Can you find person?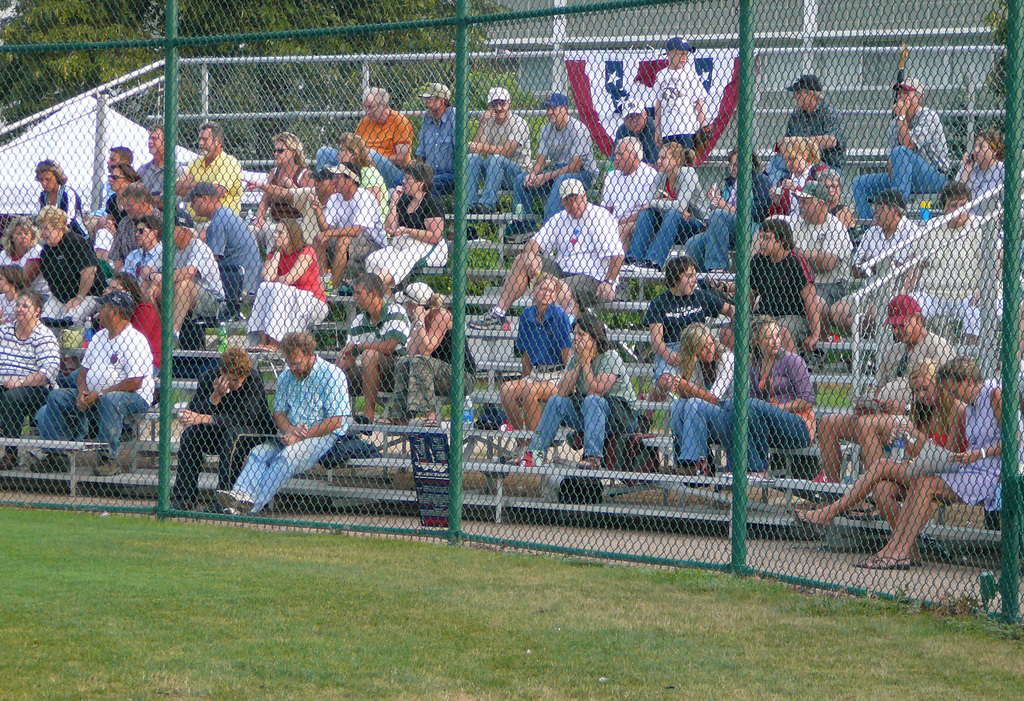
Yes, bounding box: (24,193,124,351).
